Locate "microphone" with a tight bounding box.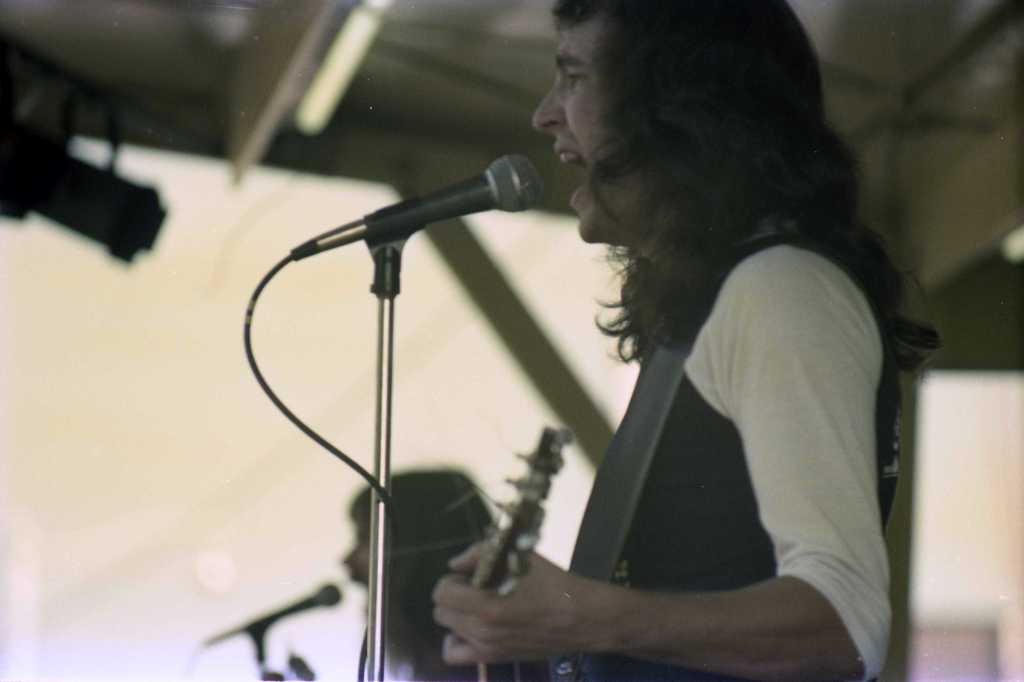
x1=288, y1=154, x2=545, y2=254.
